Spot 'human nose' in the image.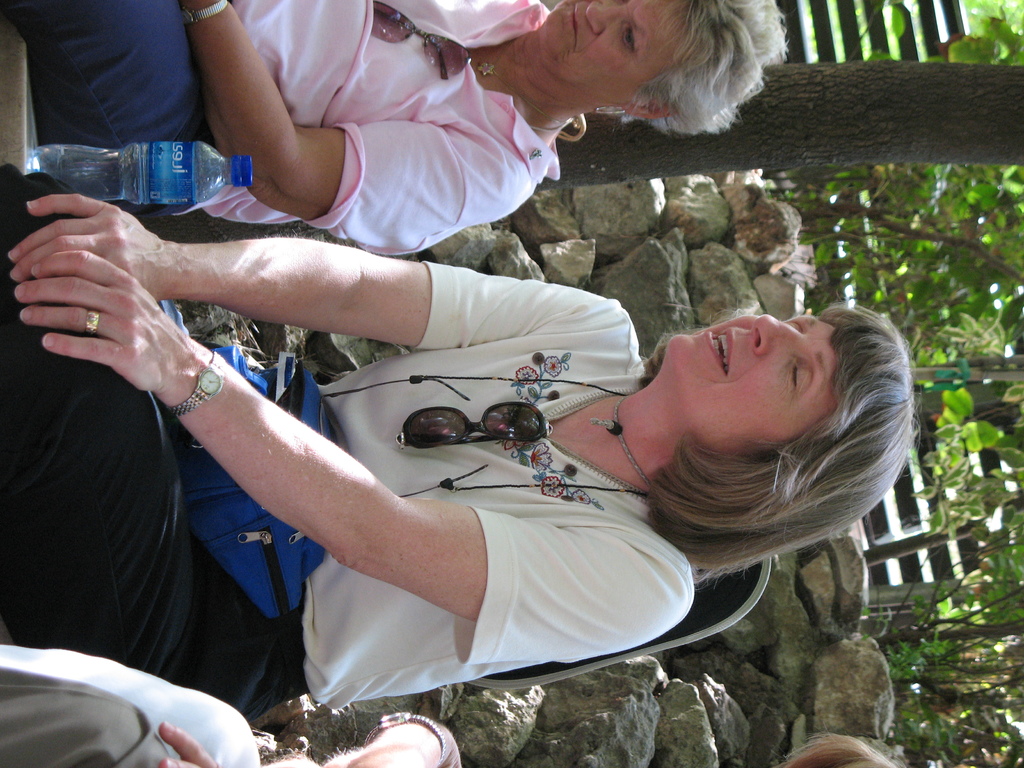
'human nose' found at pyautogui.locateOnScreen(585, 0, 631, 37).
